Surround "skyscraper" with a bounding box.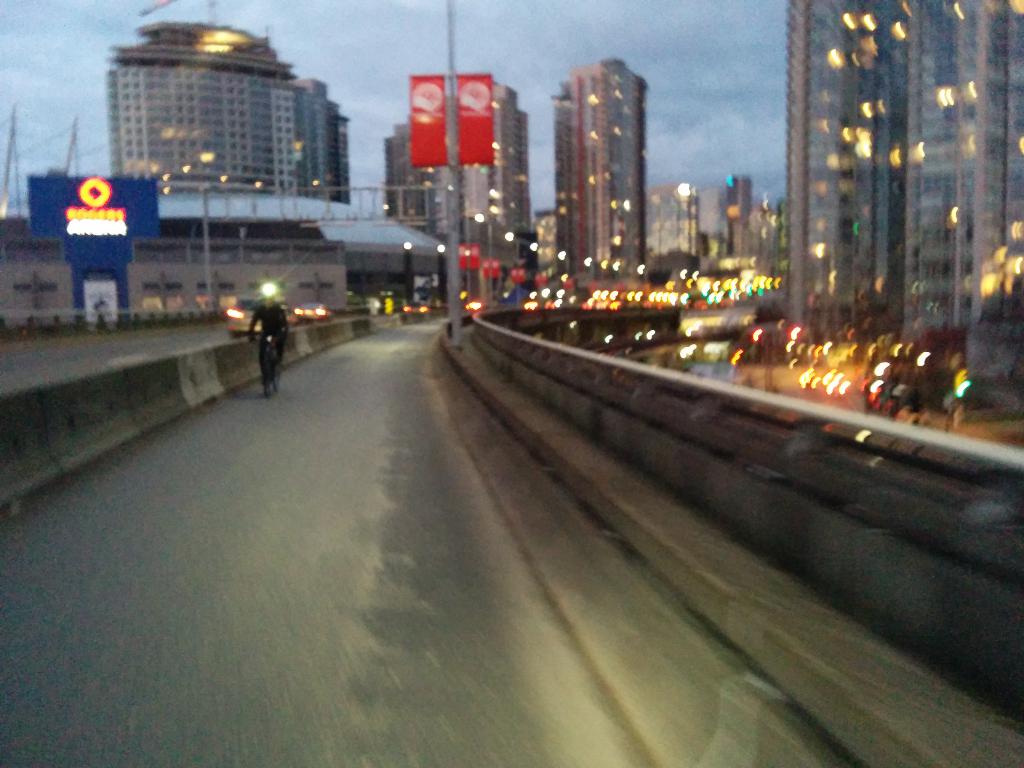
[left=477, top=88, right=532, bottom=251].
